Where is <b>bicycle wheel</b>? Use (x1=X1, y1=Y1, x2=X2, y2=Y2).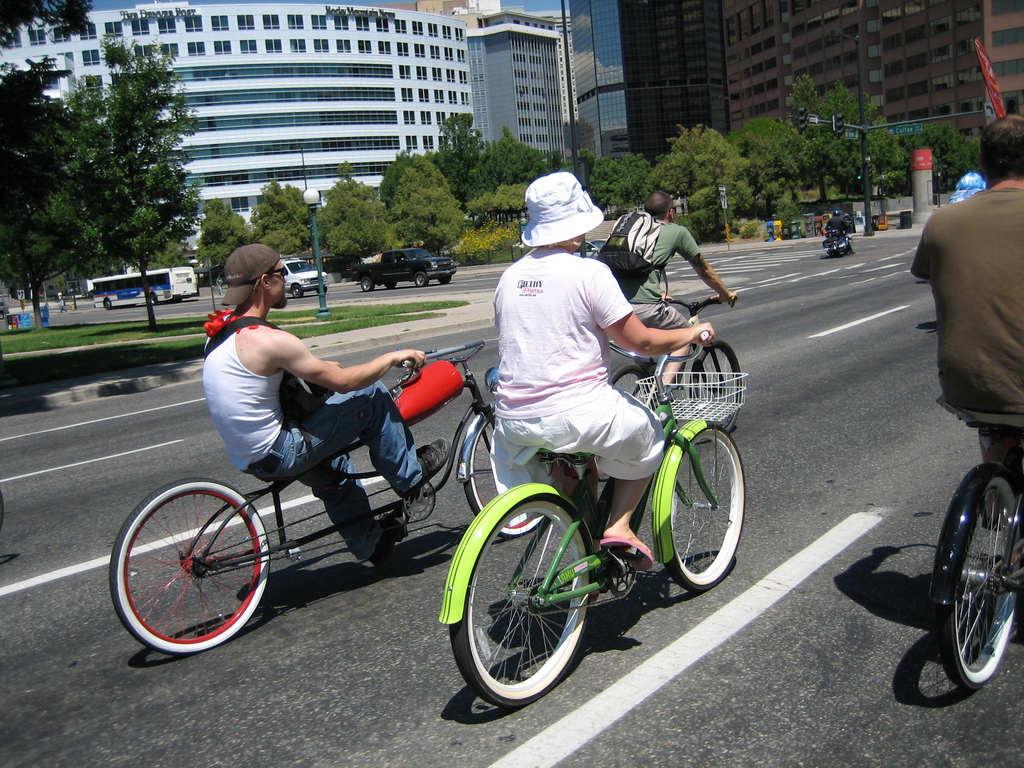
(x1=106, y1=475, x2=277, y2=660).
